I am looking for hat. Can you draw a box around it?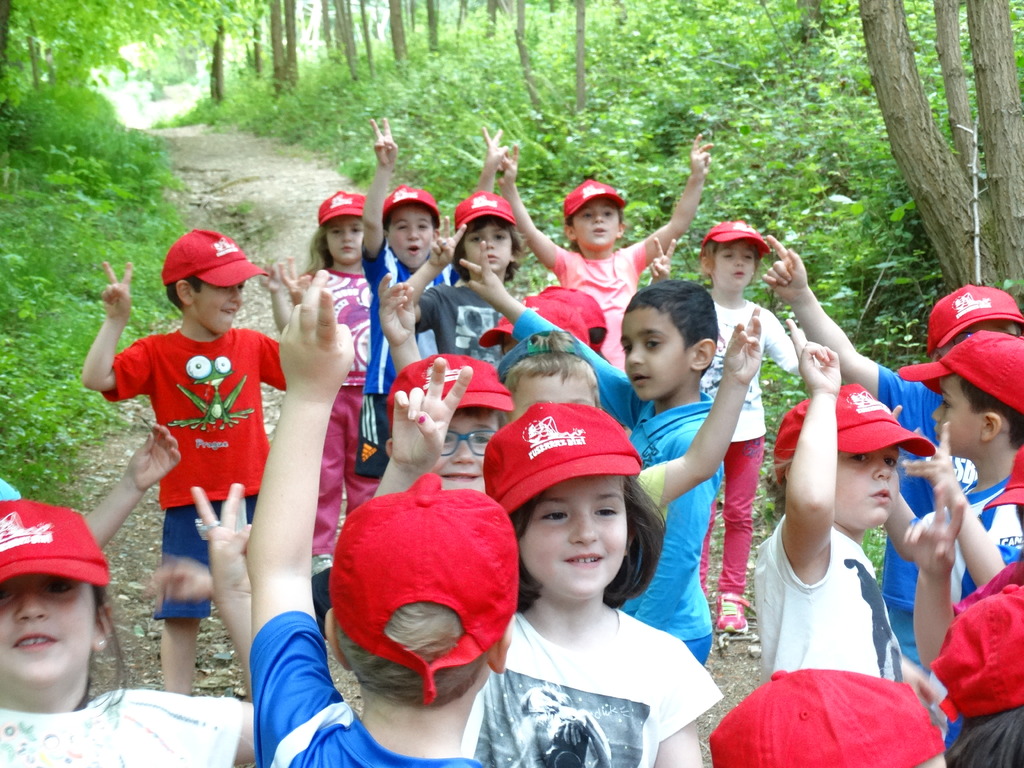
Sure, the bounding box is [980,442,1023,514].
